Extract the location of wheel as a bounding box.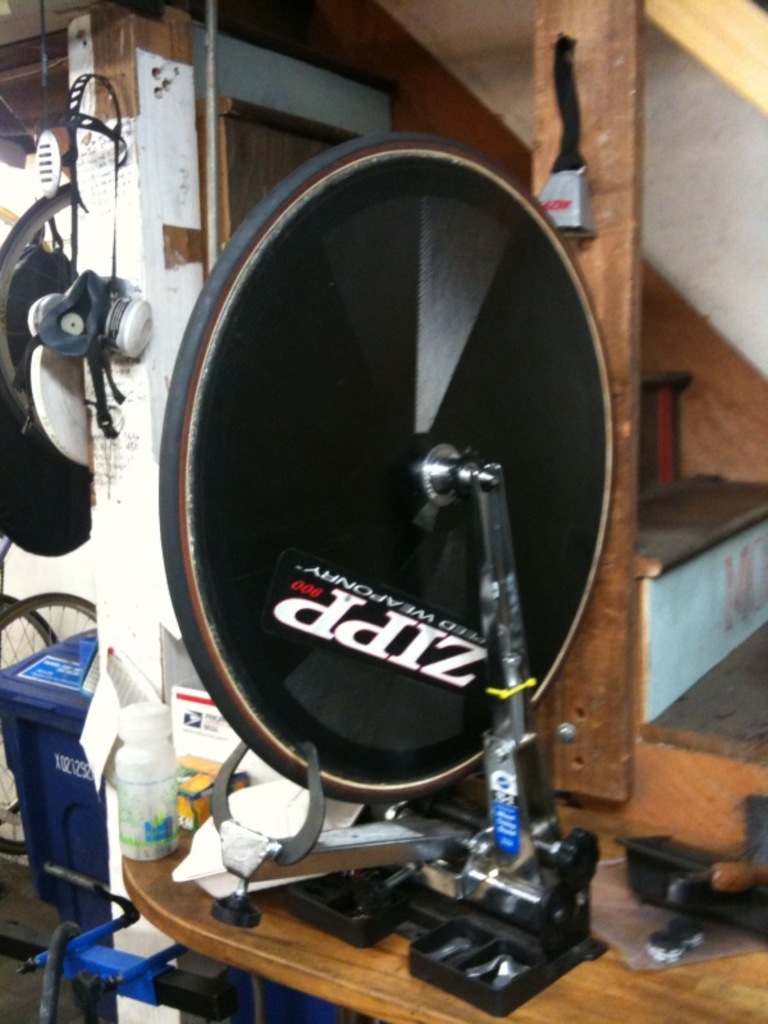
0, 595, 63, 854.
